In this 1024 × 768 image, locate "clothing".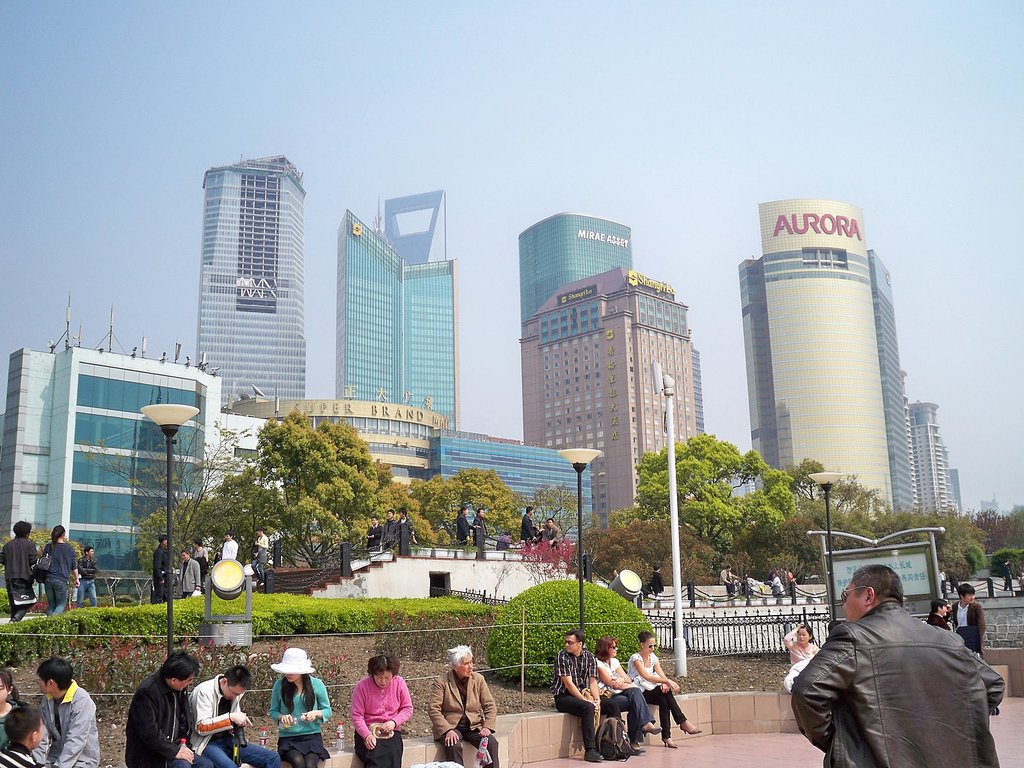
Bounding box: locate(355, 723, 401, 767).
